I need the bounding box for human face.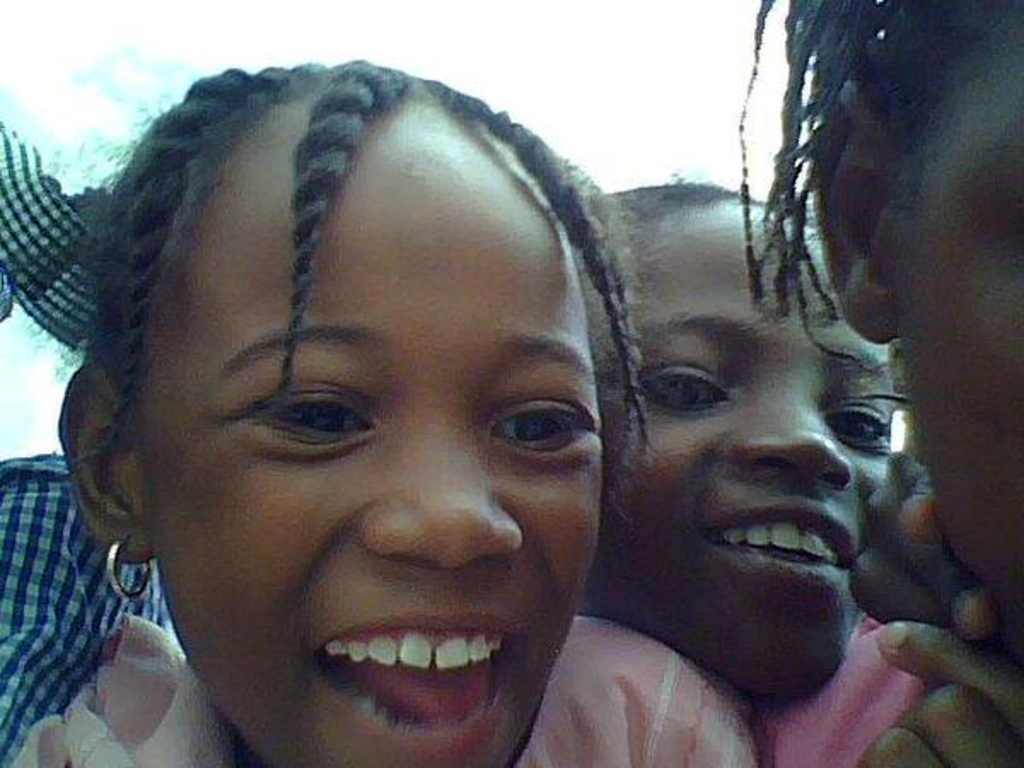
Here it is: rect(893, 24, 1022, 601).
